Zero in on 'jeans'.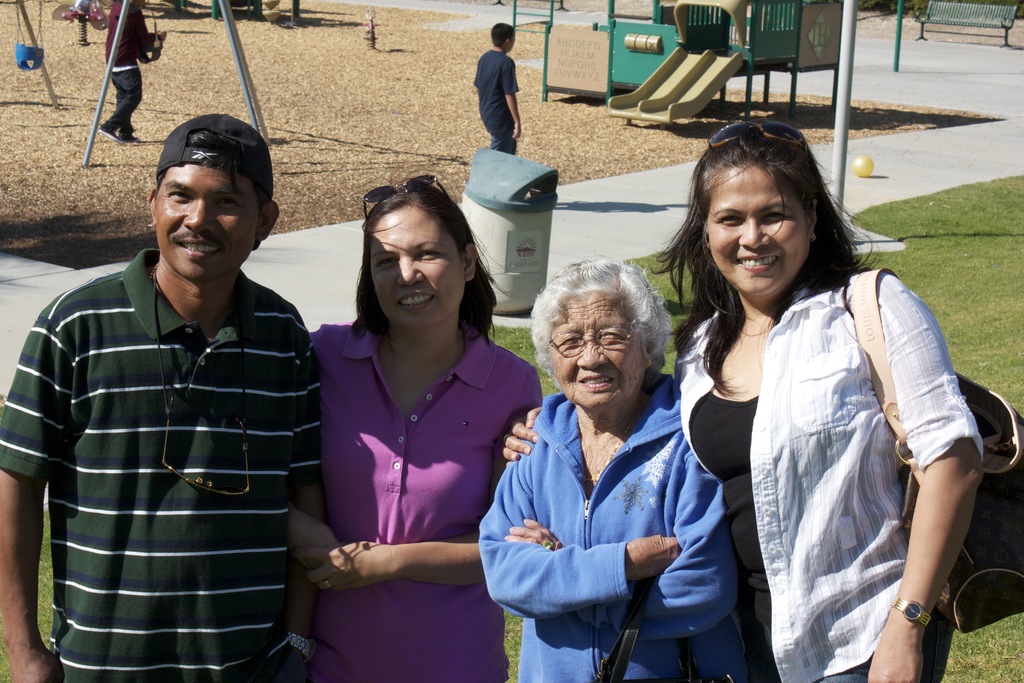
Zeroed in: bbox=[823, 613, 956, 682].
